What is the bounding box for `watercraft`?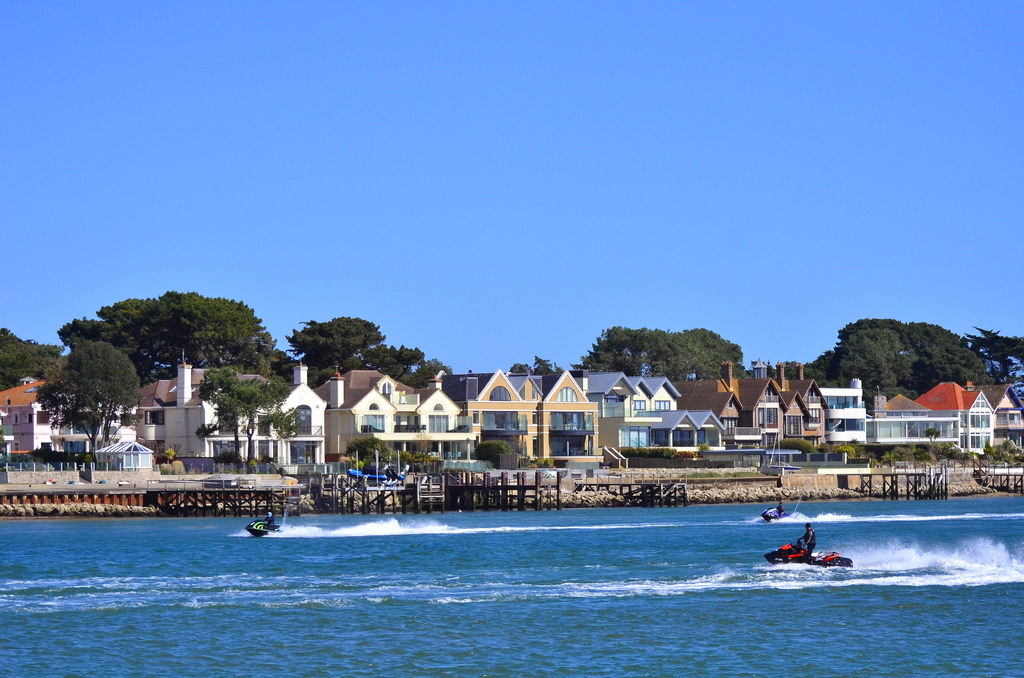
crop(758, 502, 787, 519).
